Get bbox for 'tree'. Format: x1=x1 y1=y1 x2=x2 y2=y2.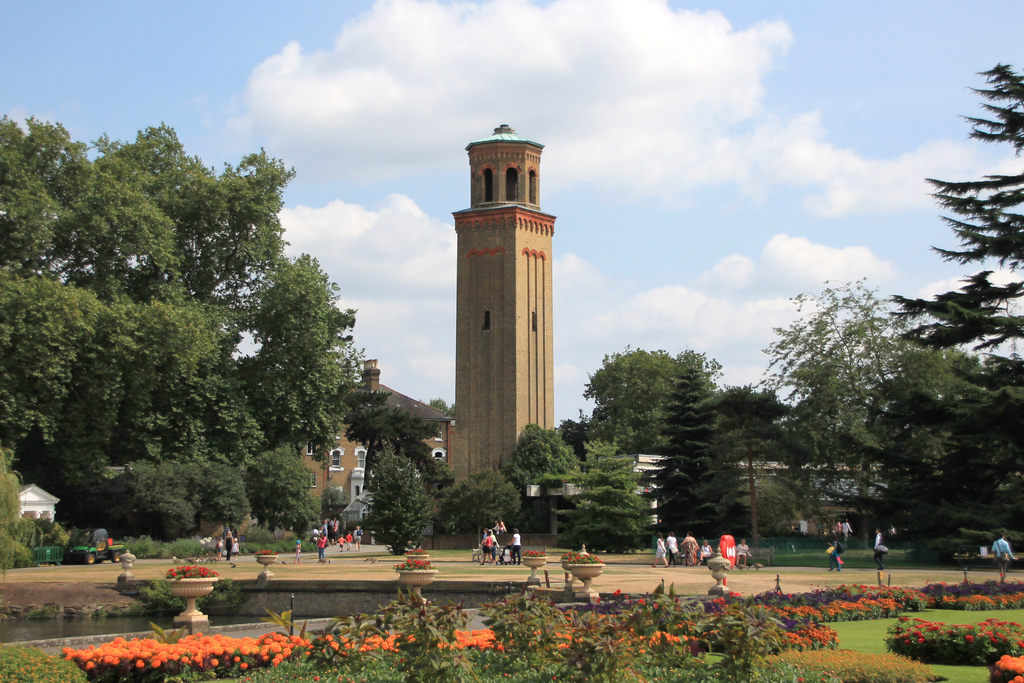
x1=362 y1=457 x2=435 y2=564.
